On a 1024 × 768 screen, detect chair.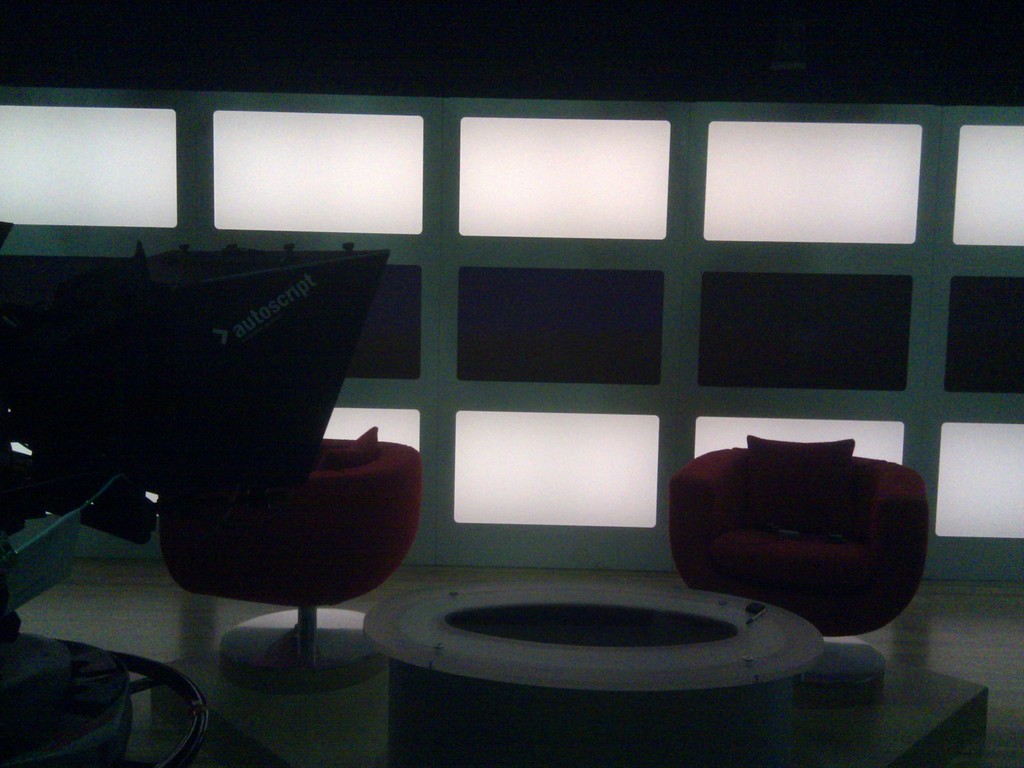
669,428,934,639.
